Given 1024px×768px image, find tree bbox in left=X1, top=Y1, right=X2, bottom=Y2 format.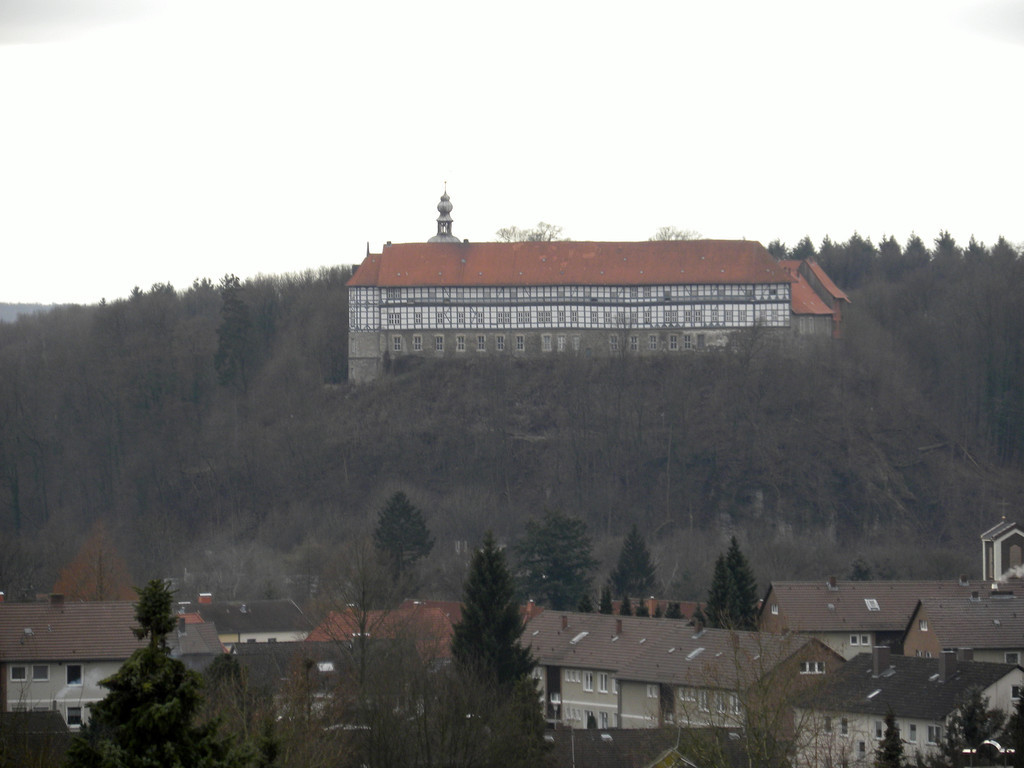
left=813, top=232, right=851, bottom=287.
